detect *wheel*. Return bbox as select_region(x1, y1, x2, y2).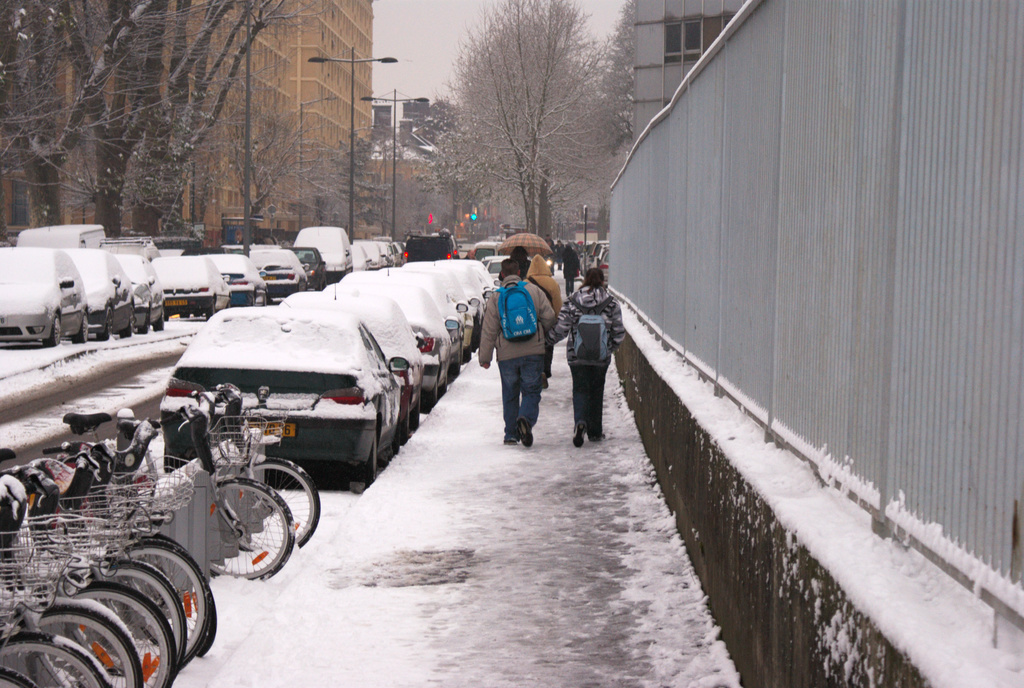
select_region(20, 602, 143, 687).
